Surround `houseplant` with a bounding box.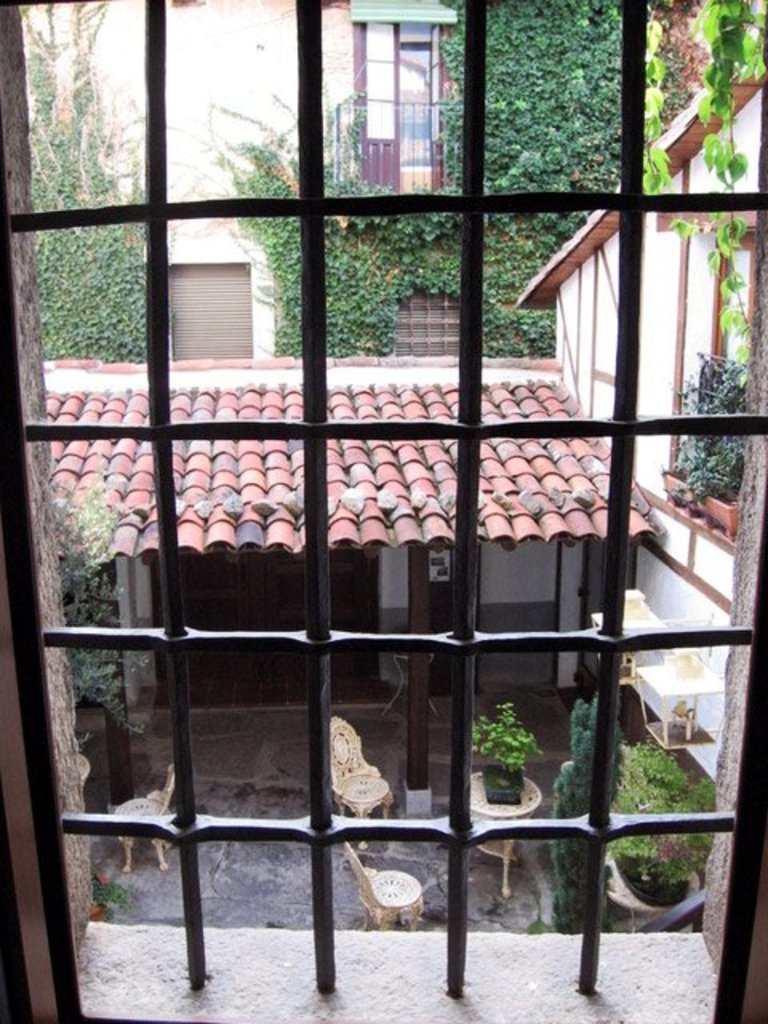
(left=597, top=734, right=744, bottom=922).
